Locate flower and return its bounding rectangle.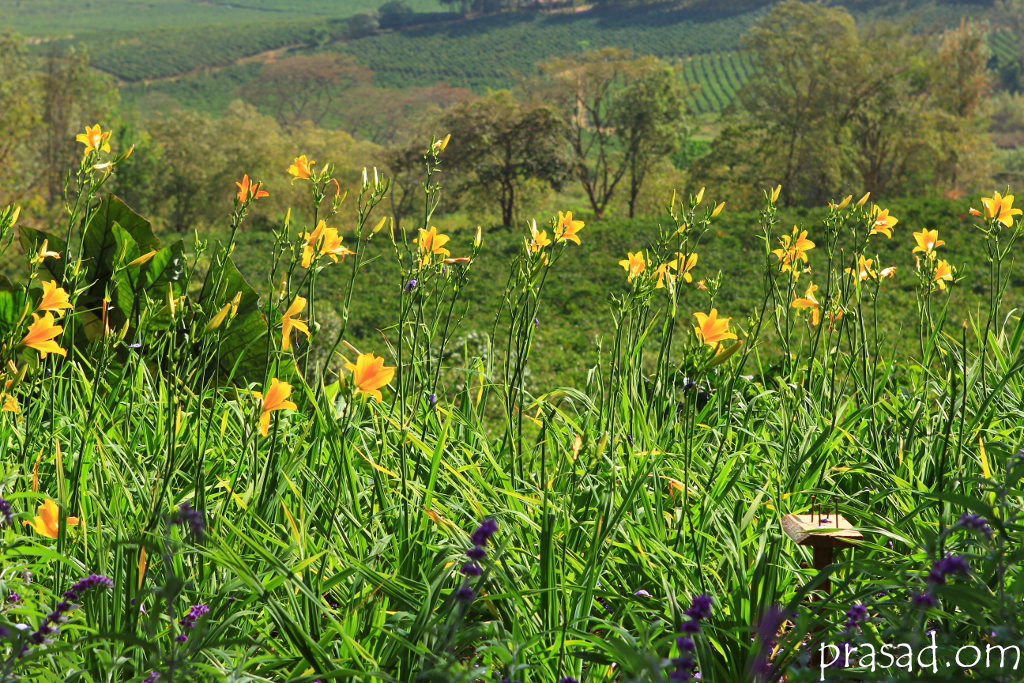
(left=297, top=220, right=353, bottom=268).
